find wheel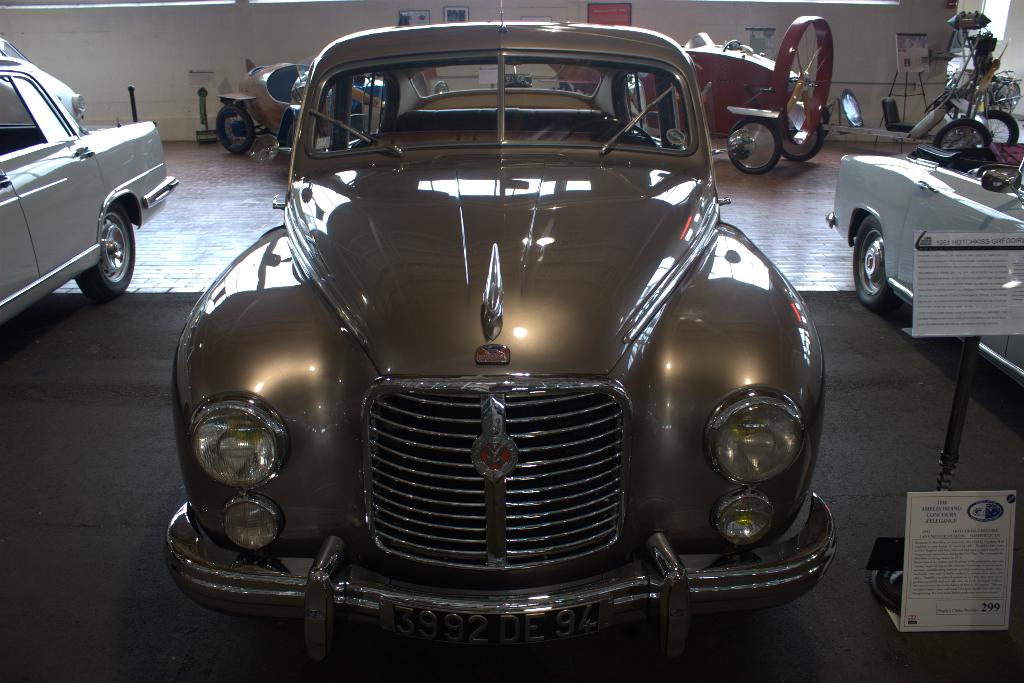
218/106/258/154
